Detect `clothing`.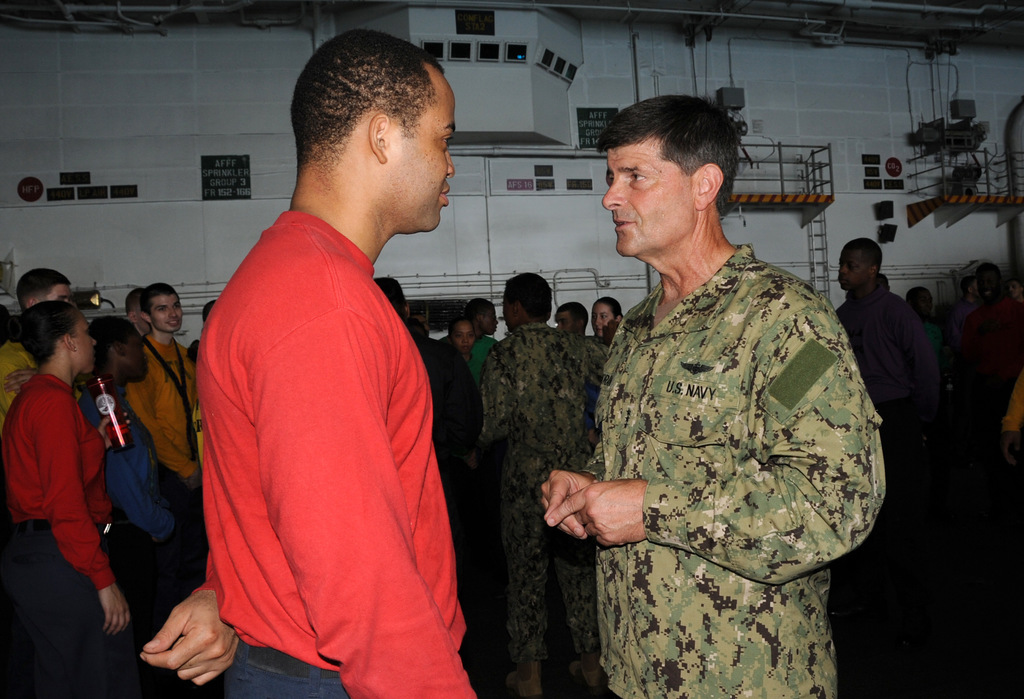
Detected at l=68, t=344, r=182, b=449.
